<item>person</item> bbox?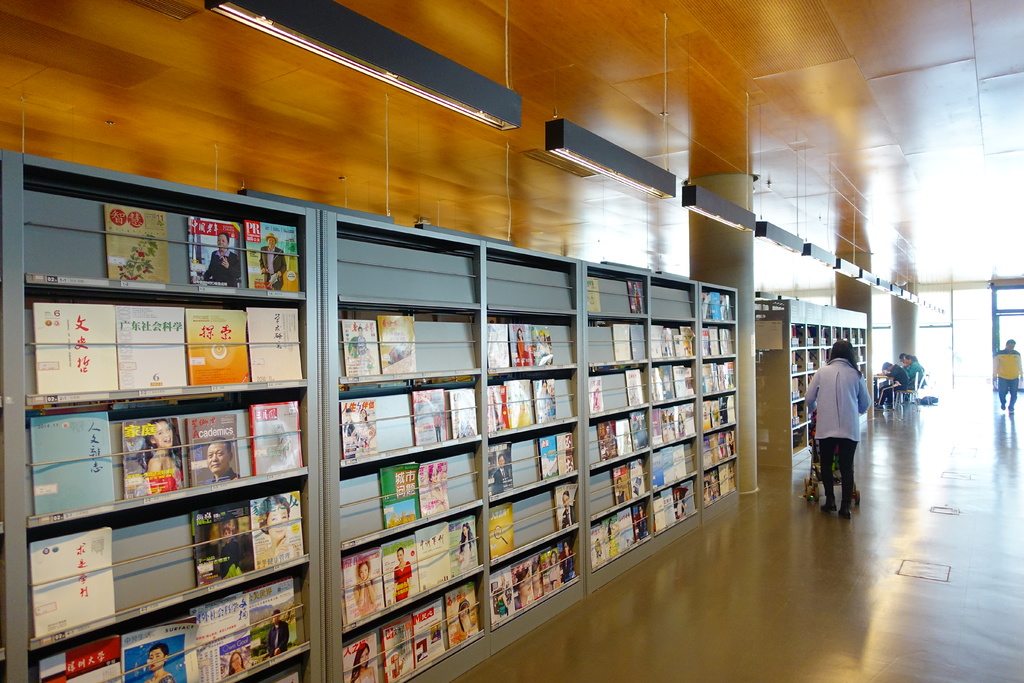
locate(260, 238, 286, 293)
